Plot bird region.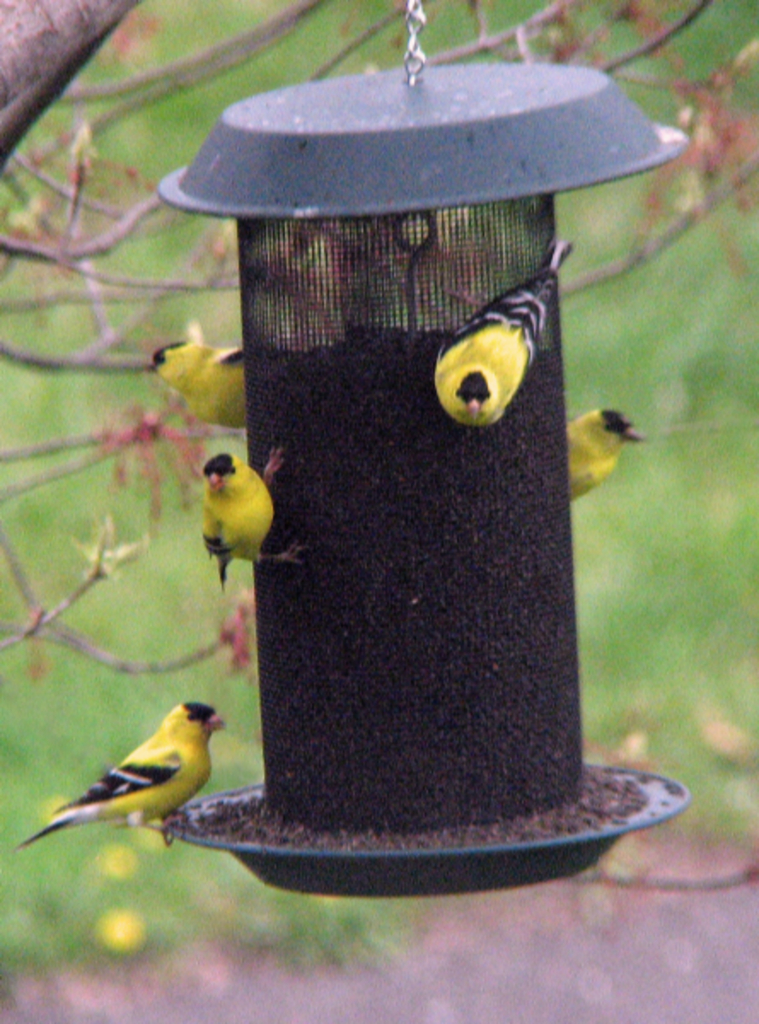
Plotted at detection(186, 432, 302, 580).
